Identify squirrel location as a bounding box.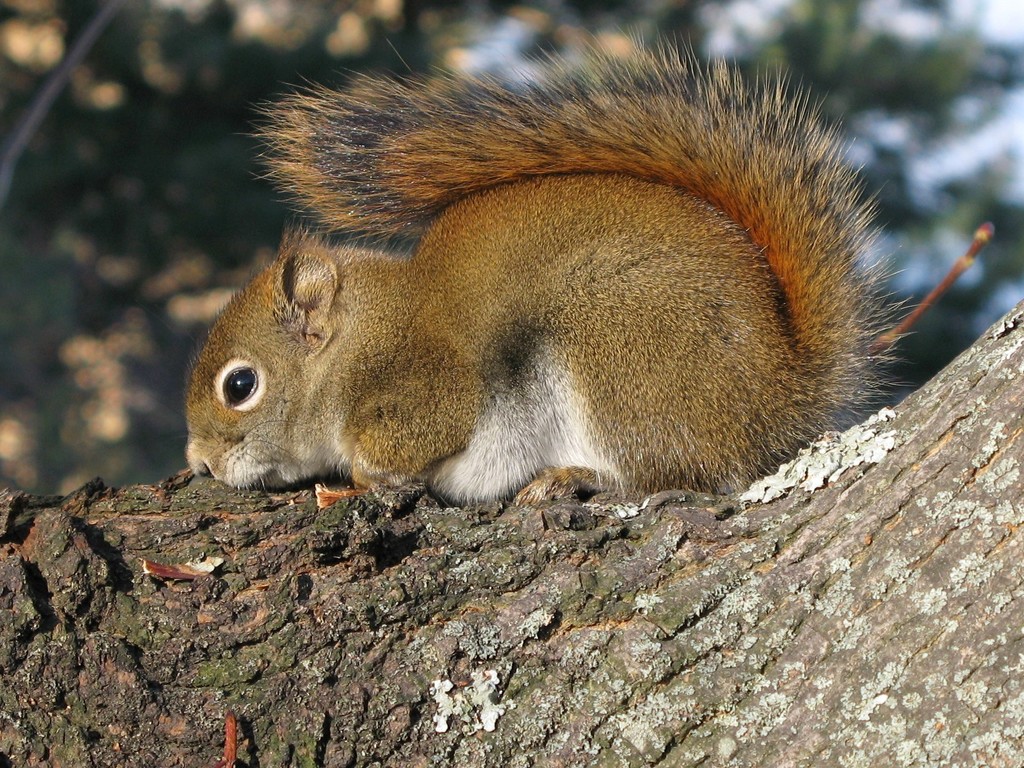
182 21 911 506.
